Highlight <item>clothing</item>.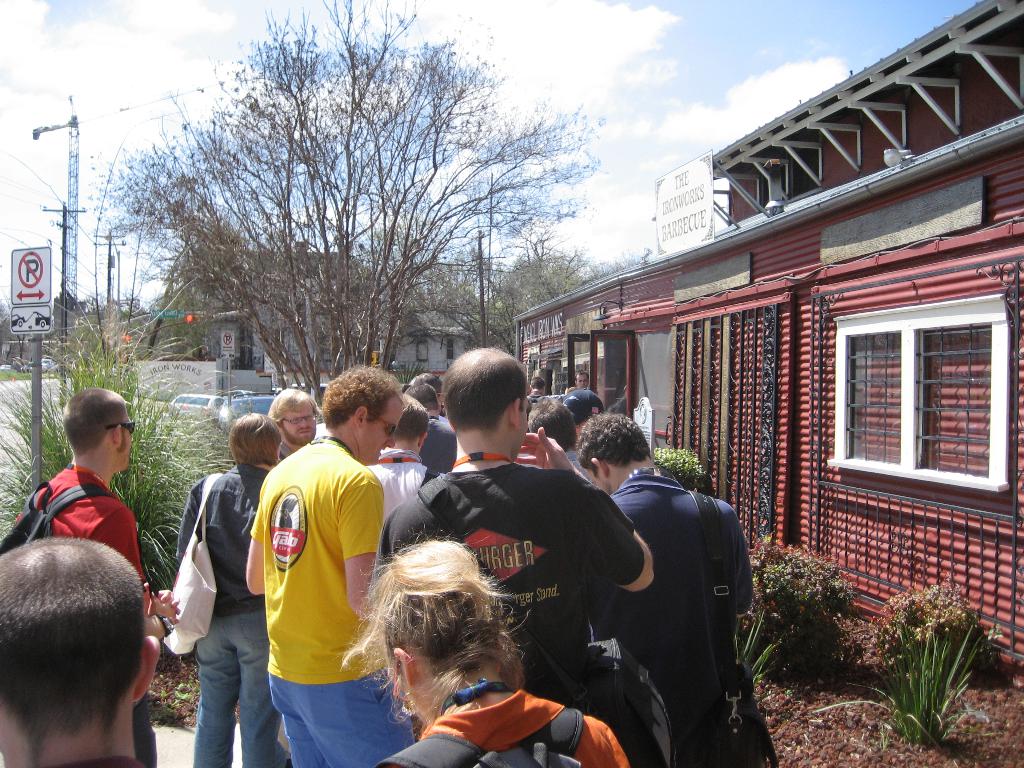
Highlighted region: {"left": 370, "top": 451, "right": 442, "bottom": 577}.
